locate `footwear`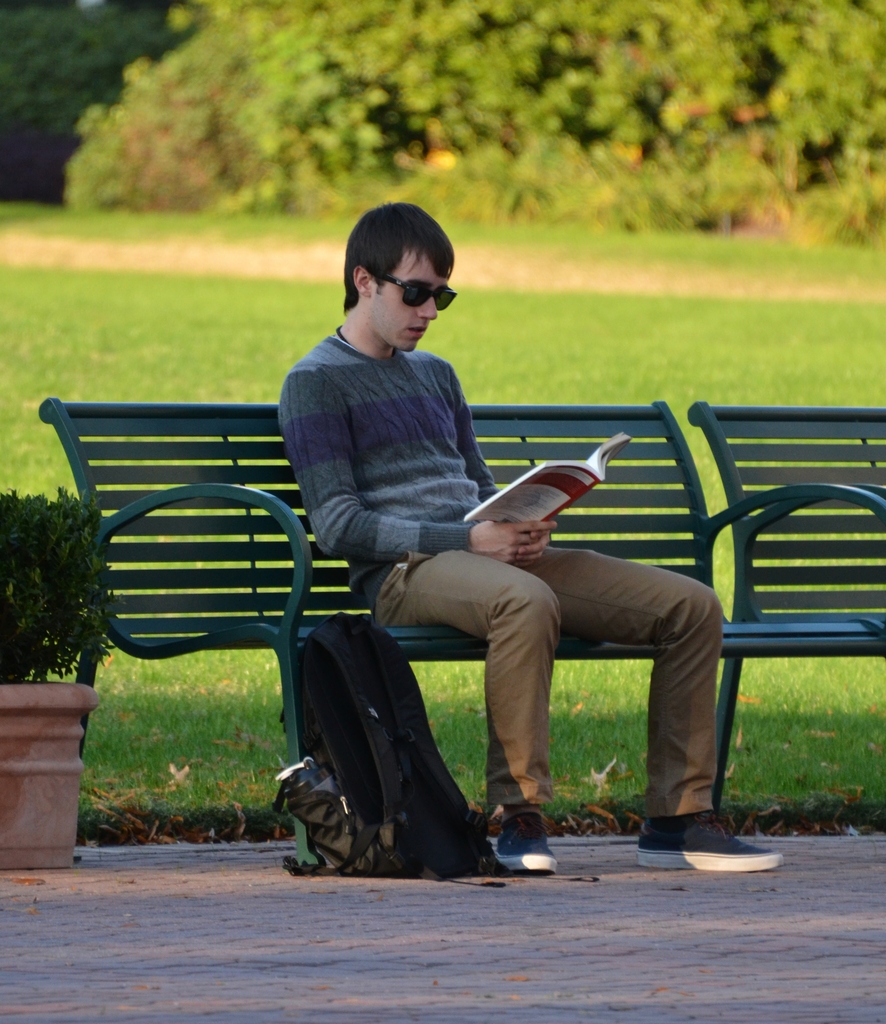
(636, 815, 785, 870)
